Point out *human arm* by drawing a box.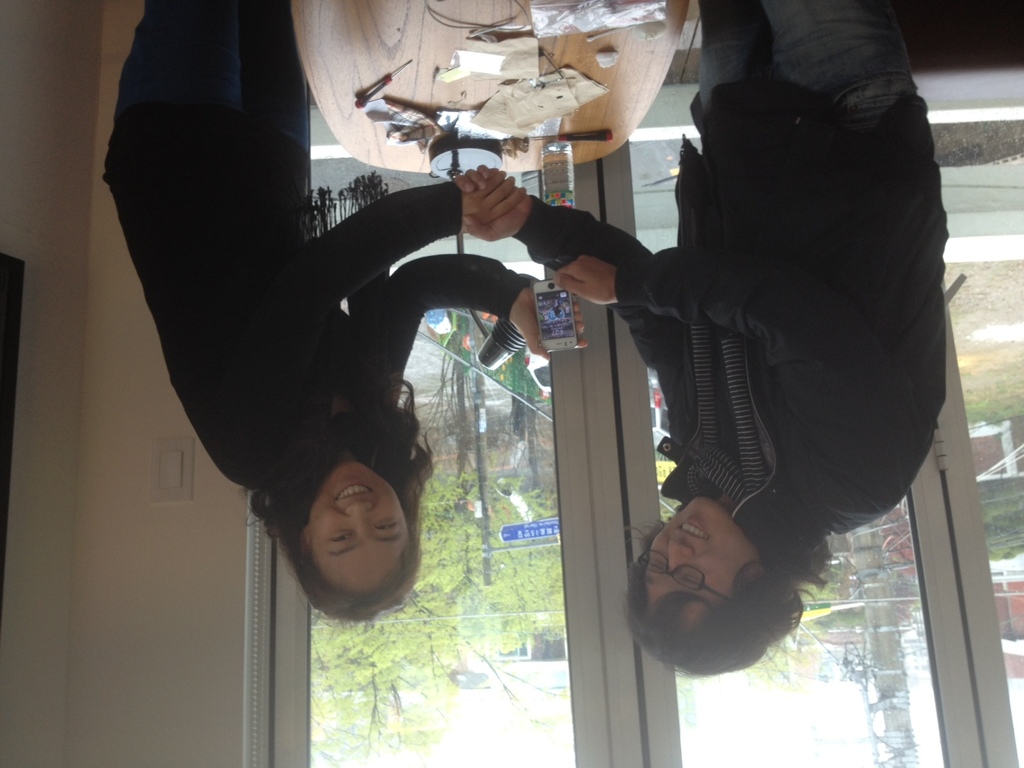
{"left": 551, "top": 244, "right": 922, "bottom": 477}.
